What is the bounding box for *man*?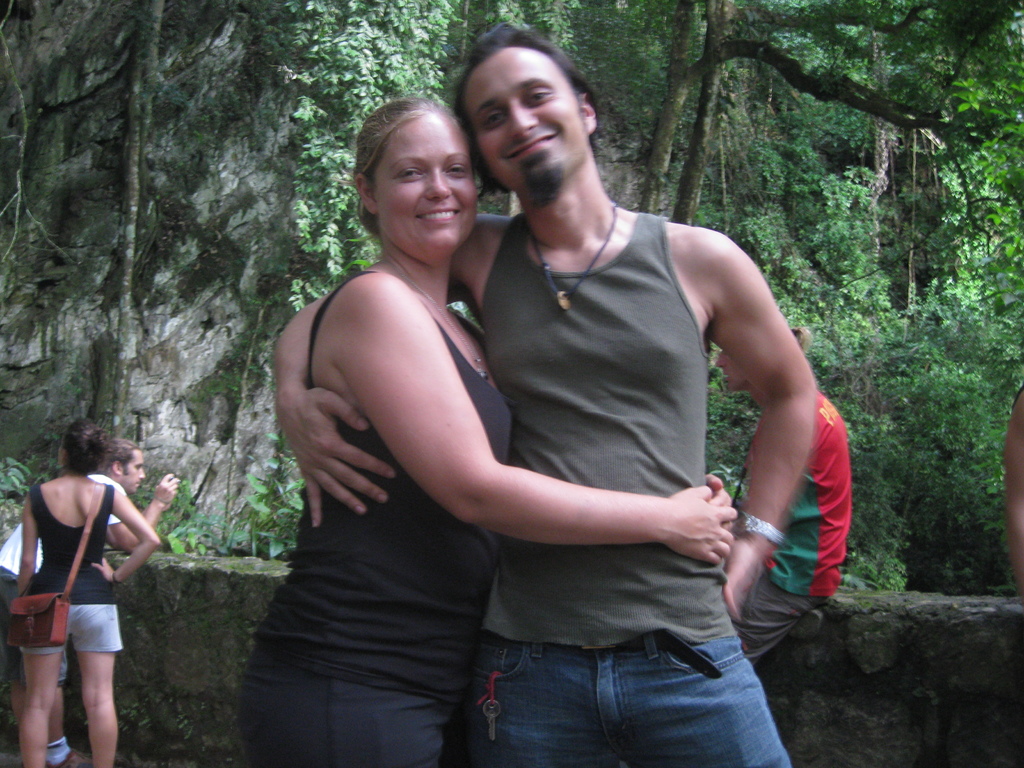
0:433:186:767.
